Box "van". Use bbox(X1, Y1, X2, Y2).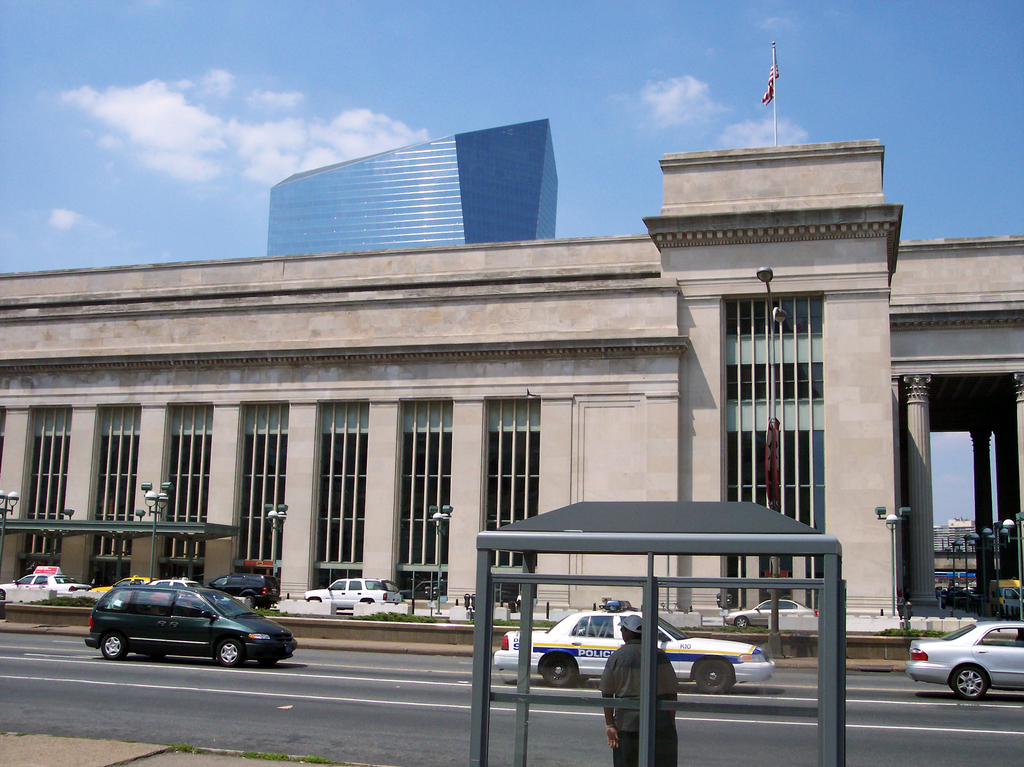
bbox(301, 577, 403, 611).
